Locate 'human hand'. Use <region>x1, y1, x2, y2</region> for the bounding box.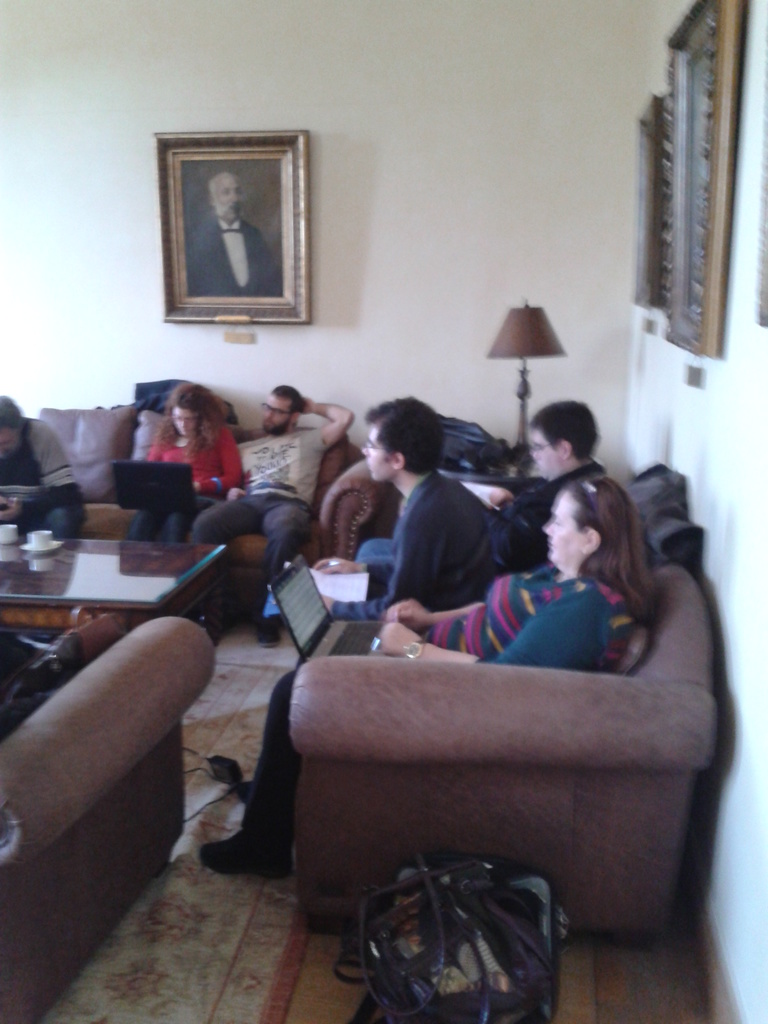
<region>385, 600, 431, 627</region>.
